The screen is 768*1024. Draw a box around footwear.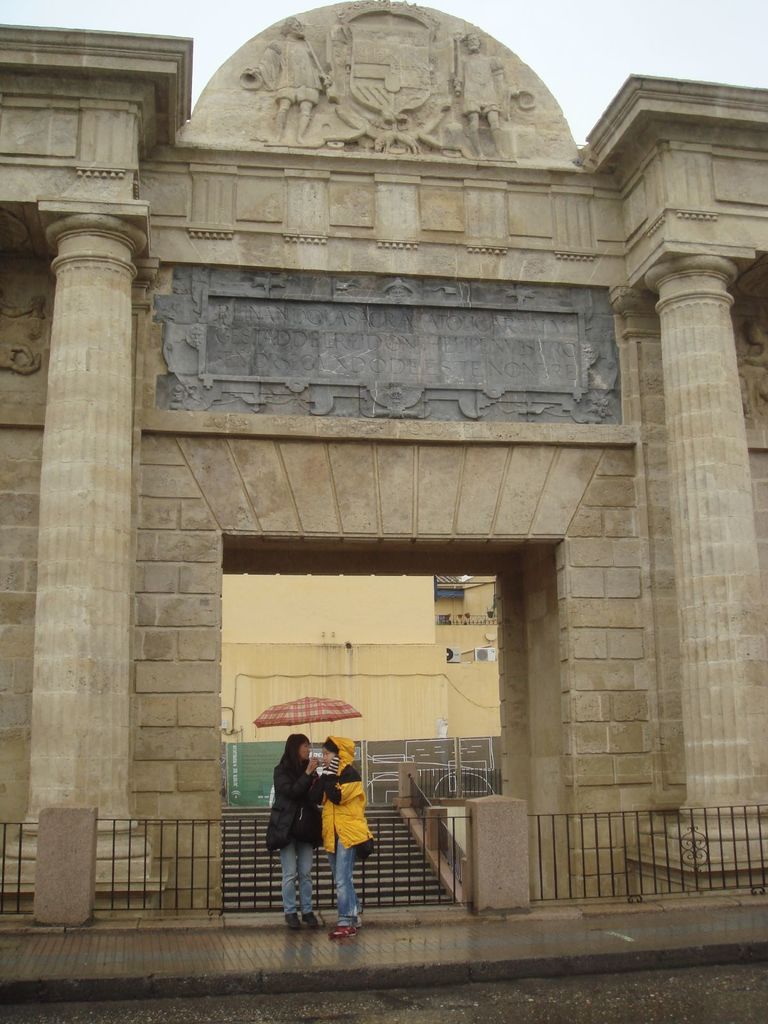
Rect(307, 910, 322, 931).
